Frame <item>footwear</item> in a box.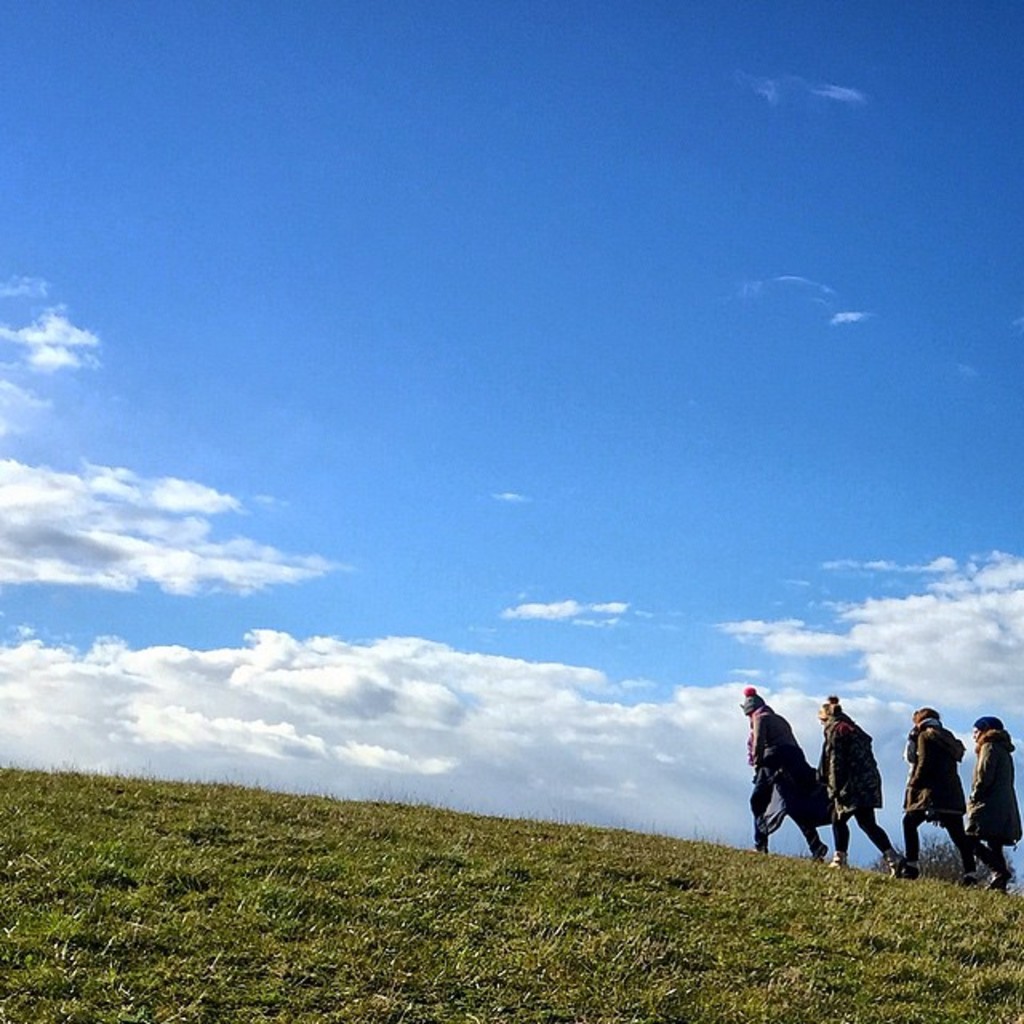
left=829, top=848, right=850, bottom=869.
